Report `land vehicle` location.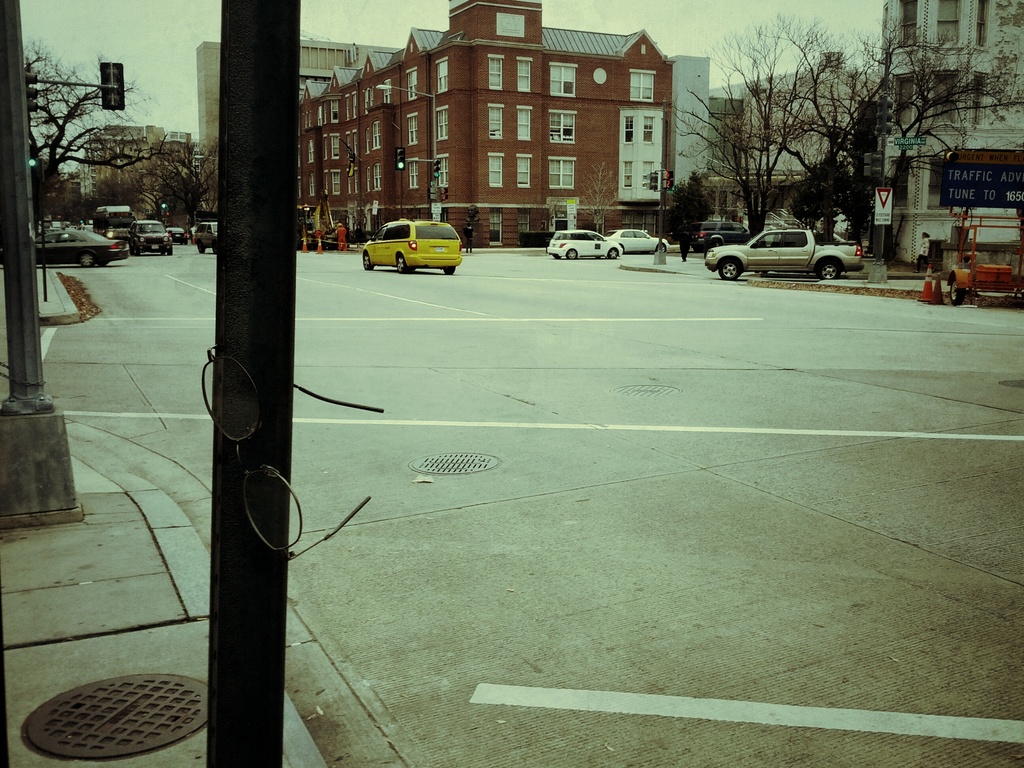
Report: bbox(36, 228, 129, 265).
